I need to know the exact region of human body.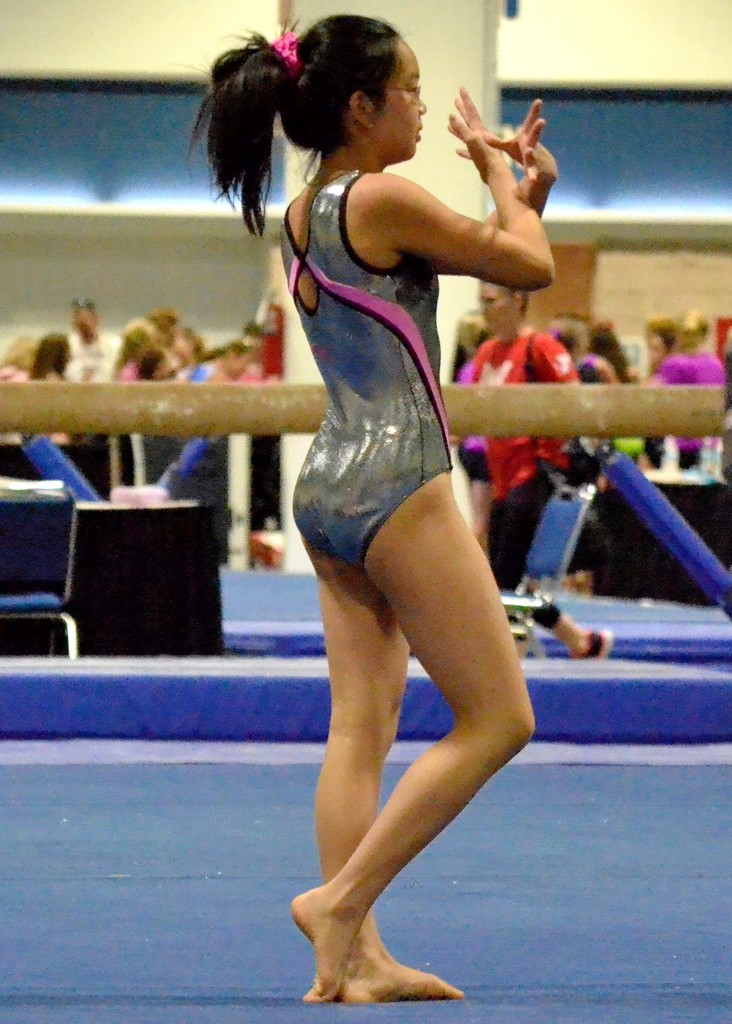
Region: 208/0/564/988.
